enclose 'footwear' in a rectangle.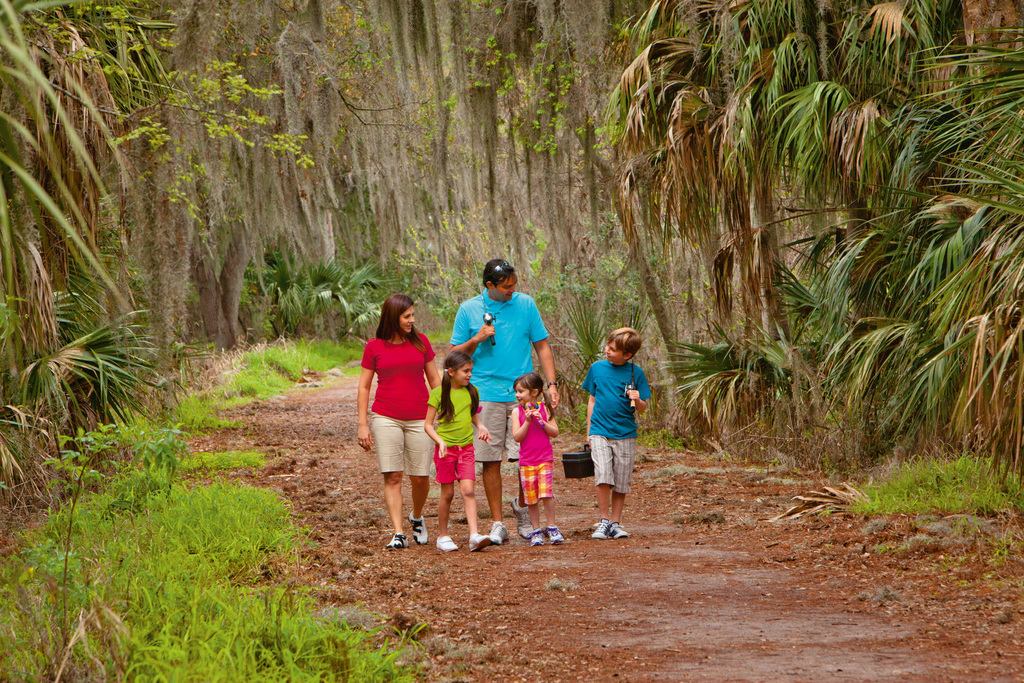
(609, 518, 636, 536).
